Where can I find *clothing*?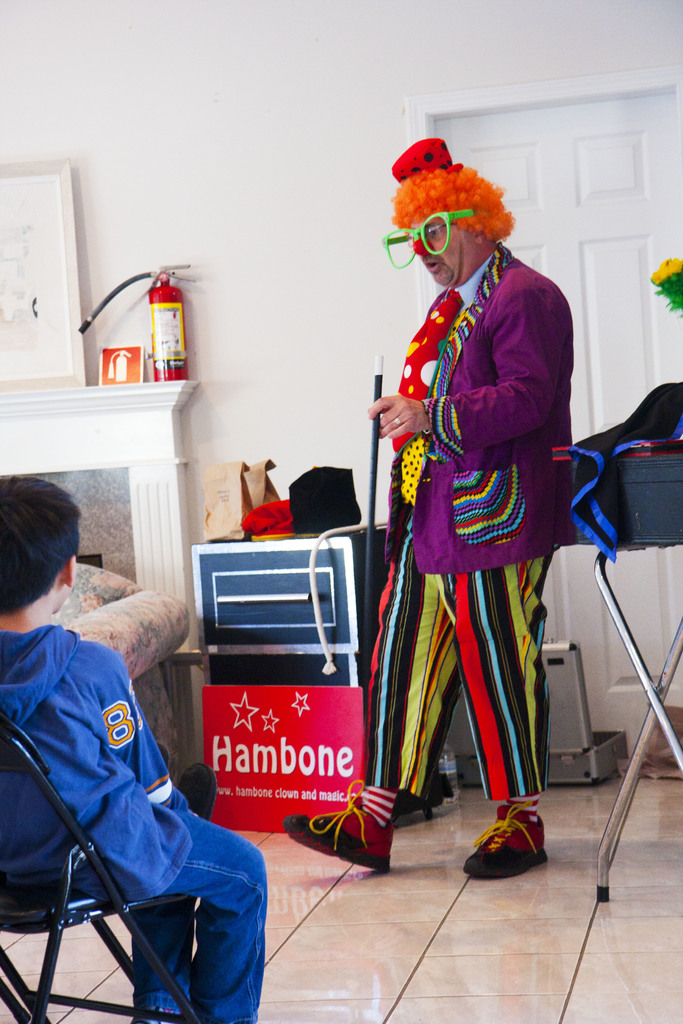
You can find it at [left=1, top=622, right=260, bottom=1023].
